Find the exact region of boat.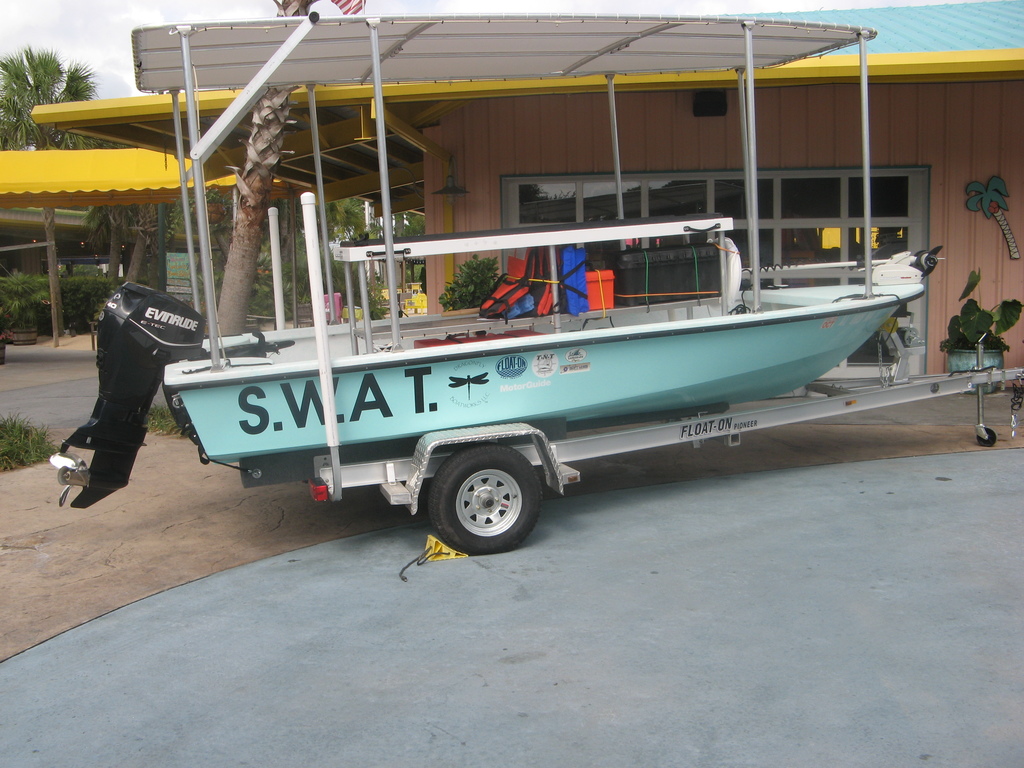
Exact region: select_region(76, 0, 940, 515).
